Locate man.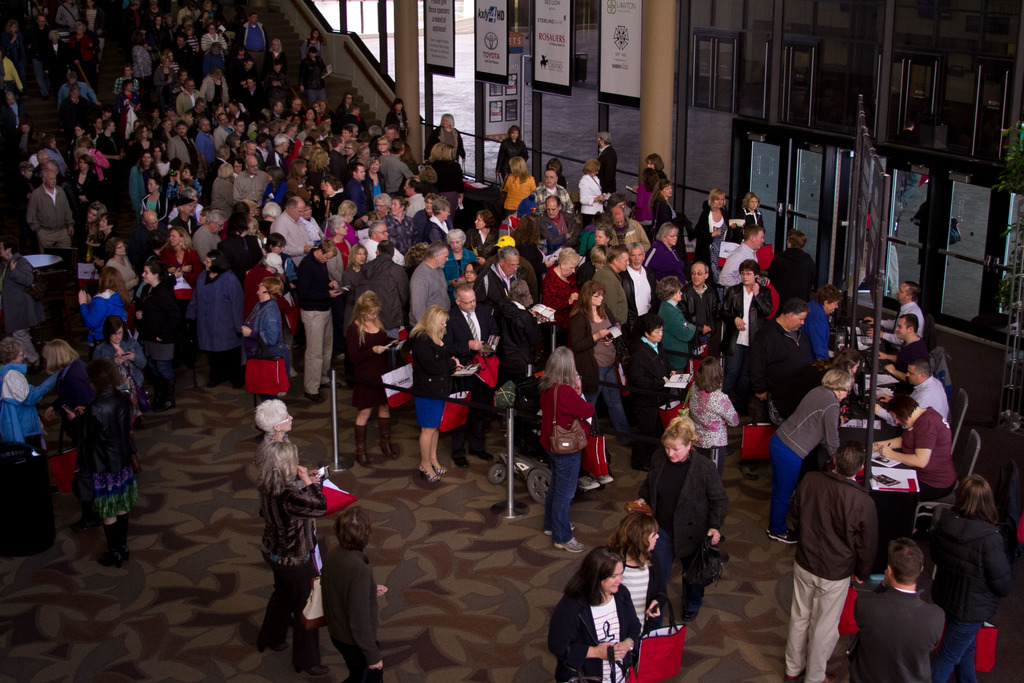
Bounding box: (x1=399, y1=177, x2=426, y2=214).
